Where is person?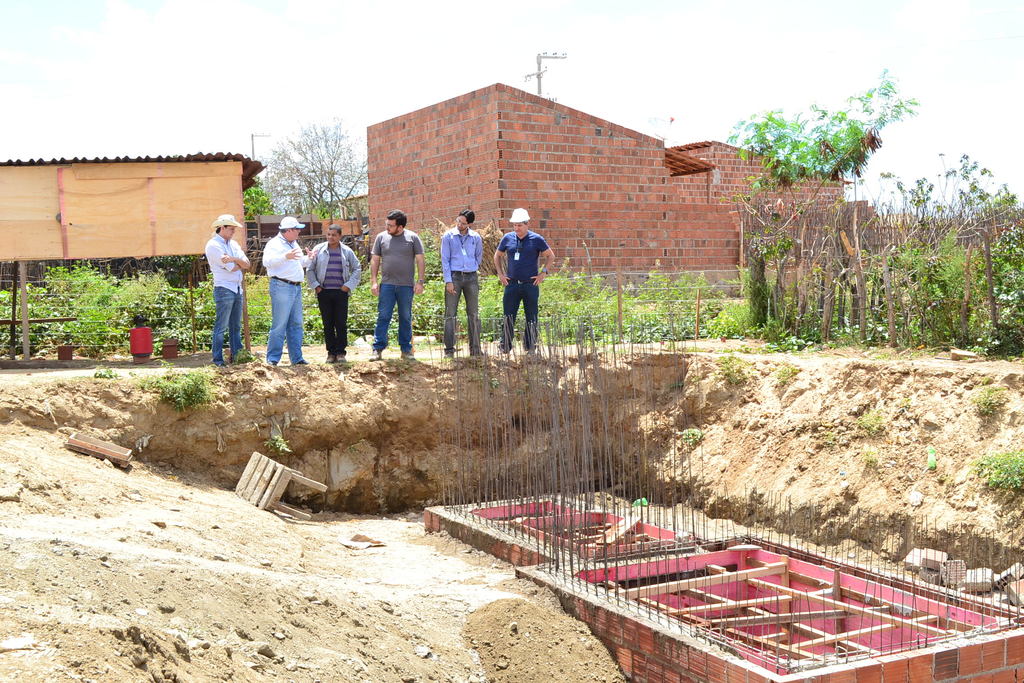
[309, 227, 358, 360].
